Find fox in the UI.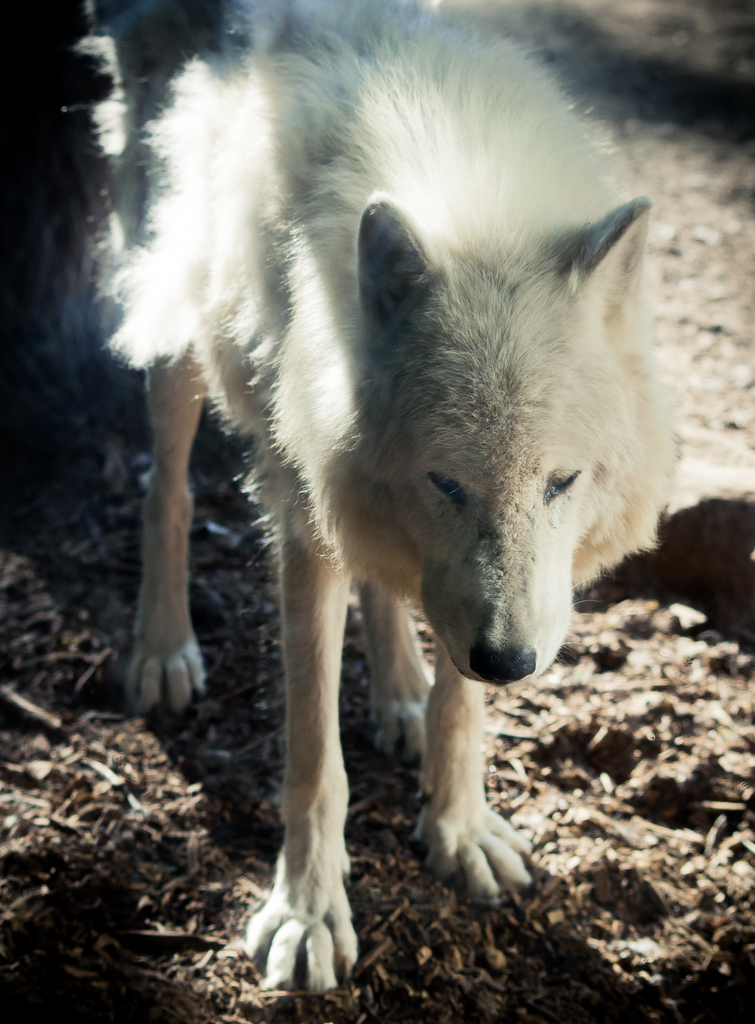
UI element at <bbox>64, 0, 682, 995</bbox>.
